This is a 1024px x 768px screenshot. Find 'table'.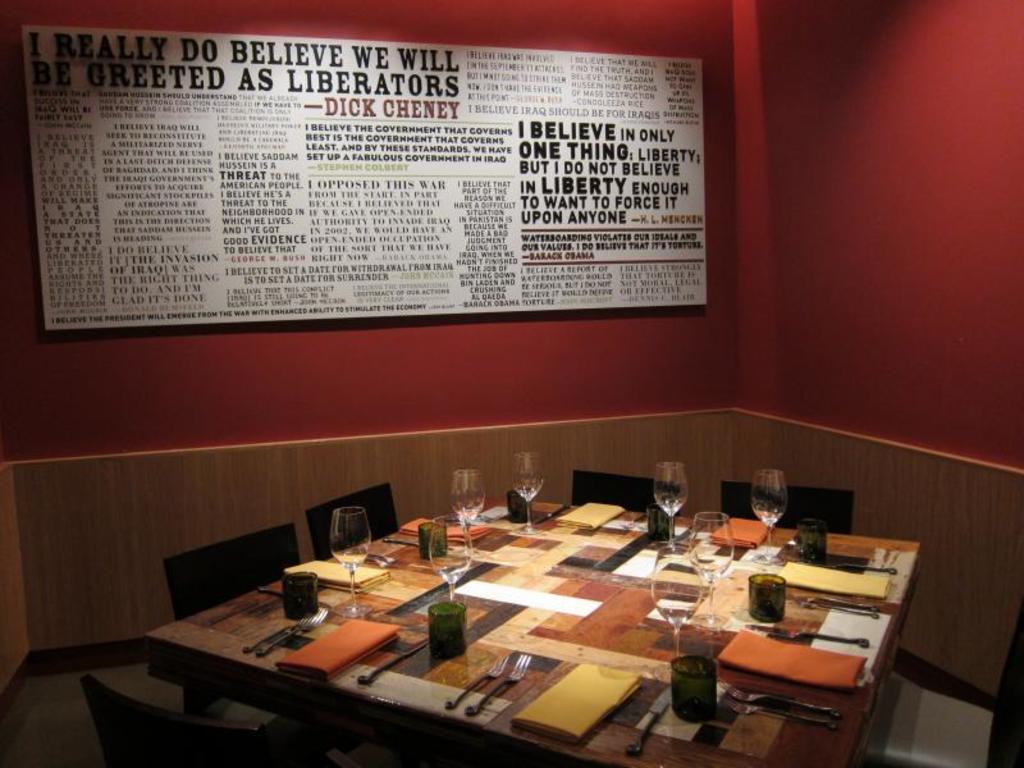
Bounding box: bbox=[174, 525, 919, 765].
